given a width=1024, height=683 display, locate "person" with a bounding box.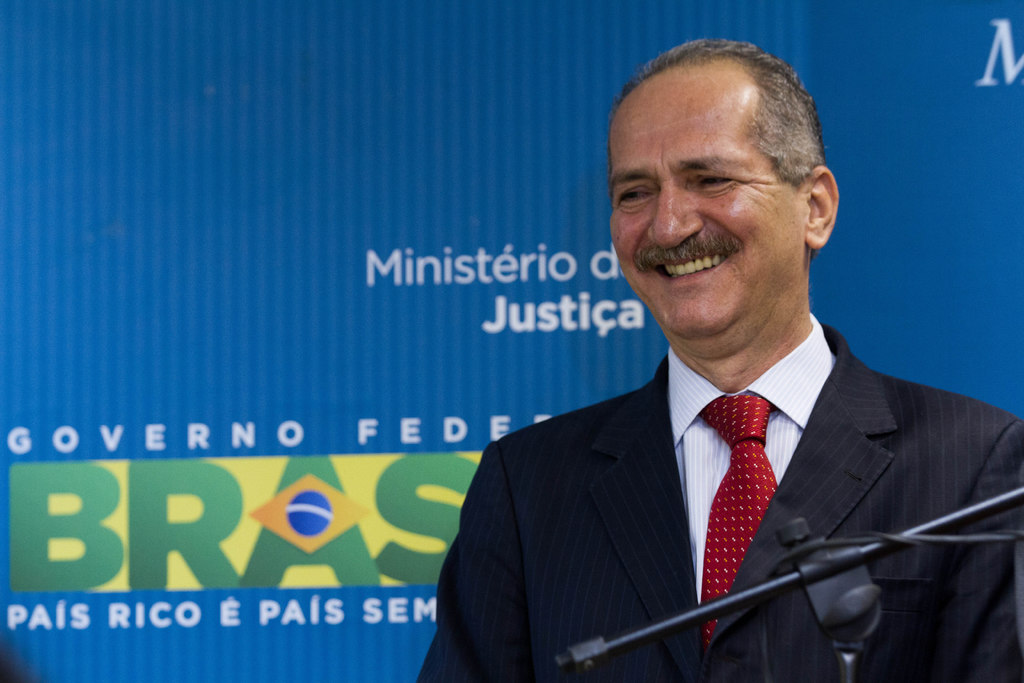
Located: [436, 99, 997, 682].
